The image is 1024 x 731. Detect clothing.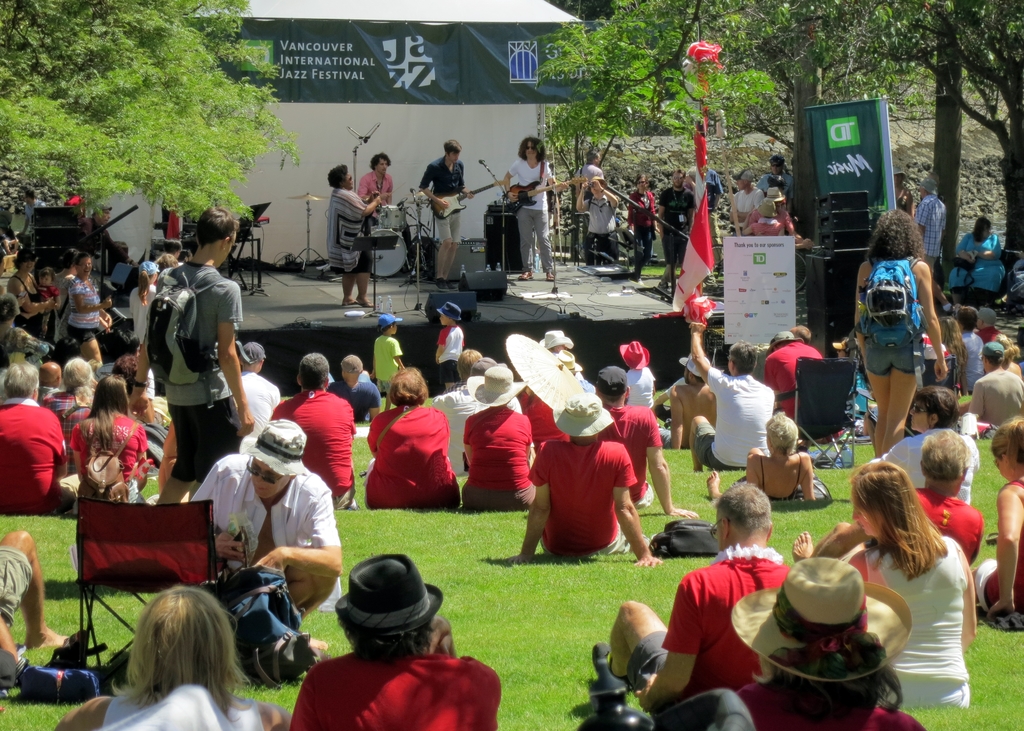
Detection: detection(895, 193, 910, 215).
